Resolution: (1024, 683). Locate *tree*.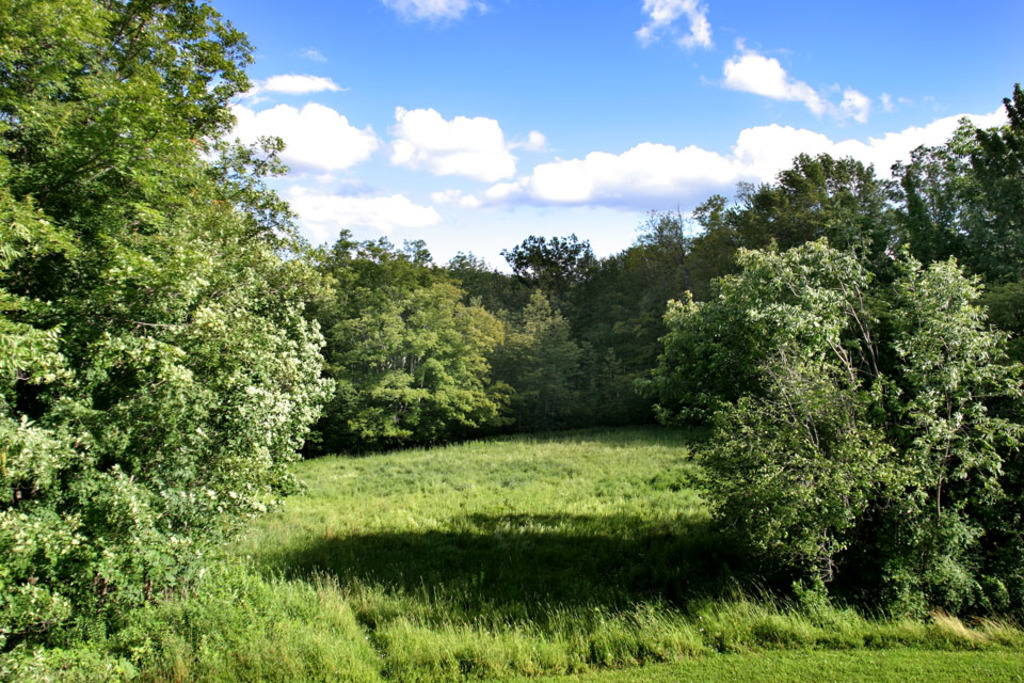
<region>638, 225, 1023, 629</region>.
